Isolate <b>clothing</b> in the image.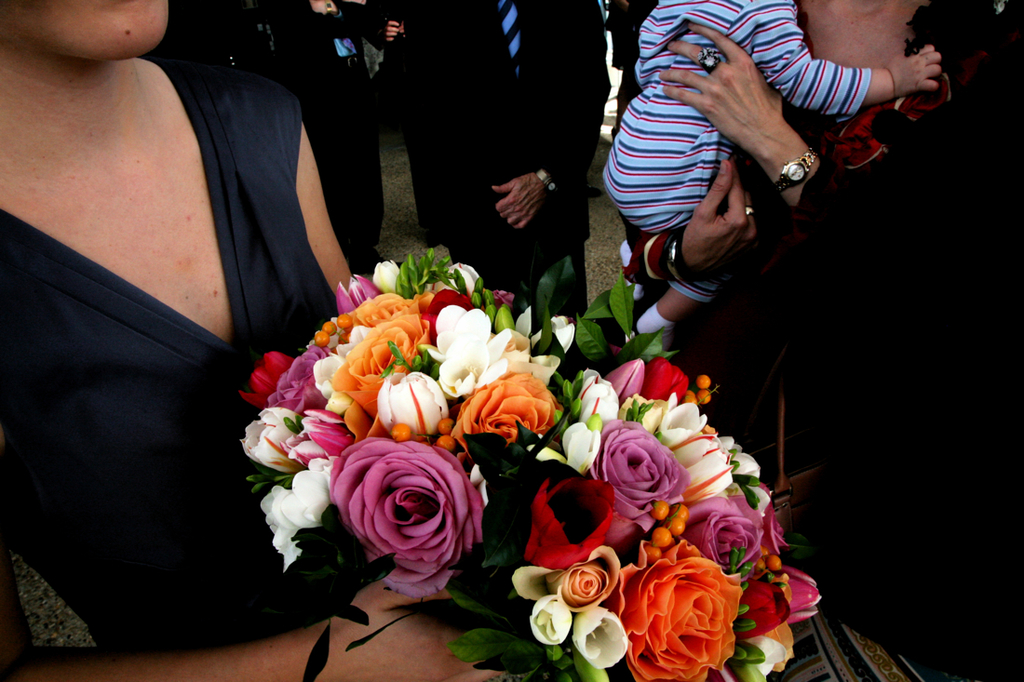
Isolated region: [613,43,983,326].
